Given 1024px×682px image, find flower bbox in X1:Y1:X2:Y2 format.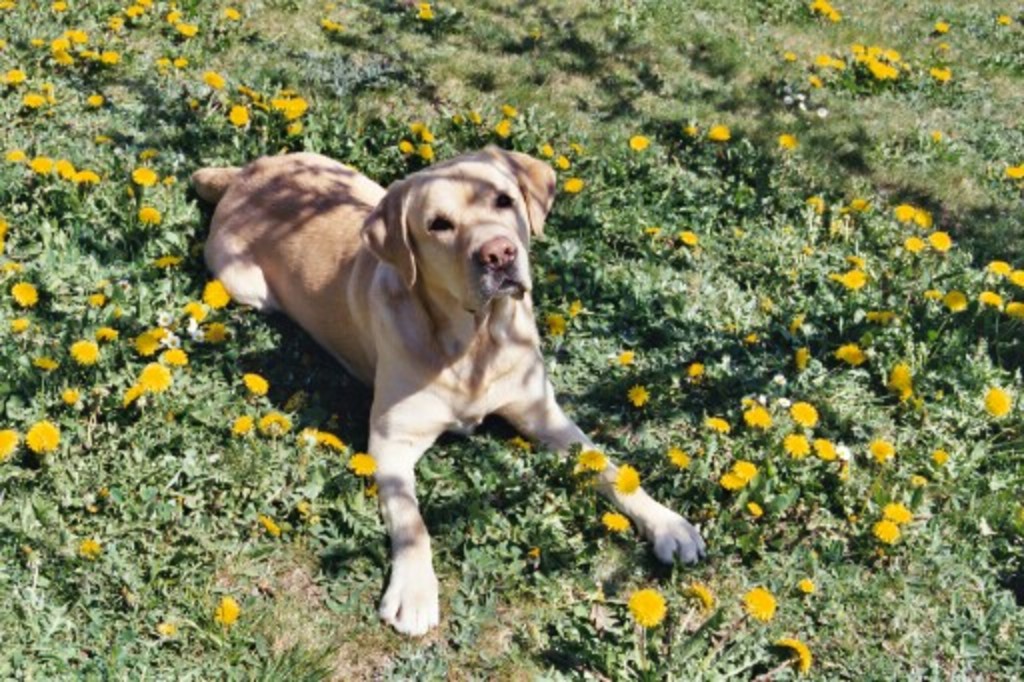
636:134:650:154.
